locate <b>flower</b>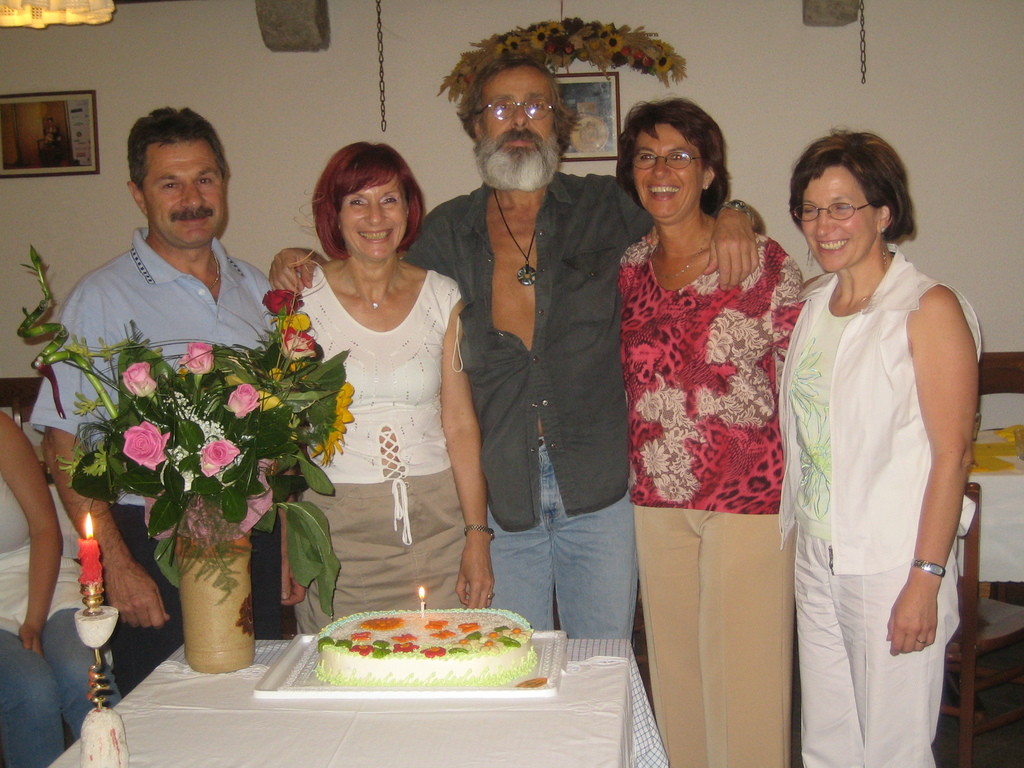
[x1=431, y1=624, x2=453, y2=639]
